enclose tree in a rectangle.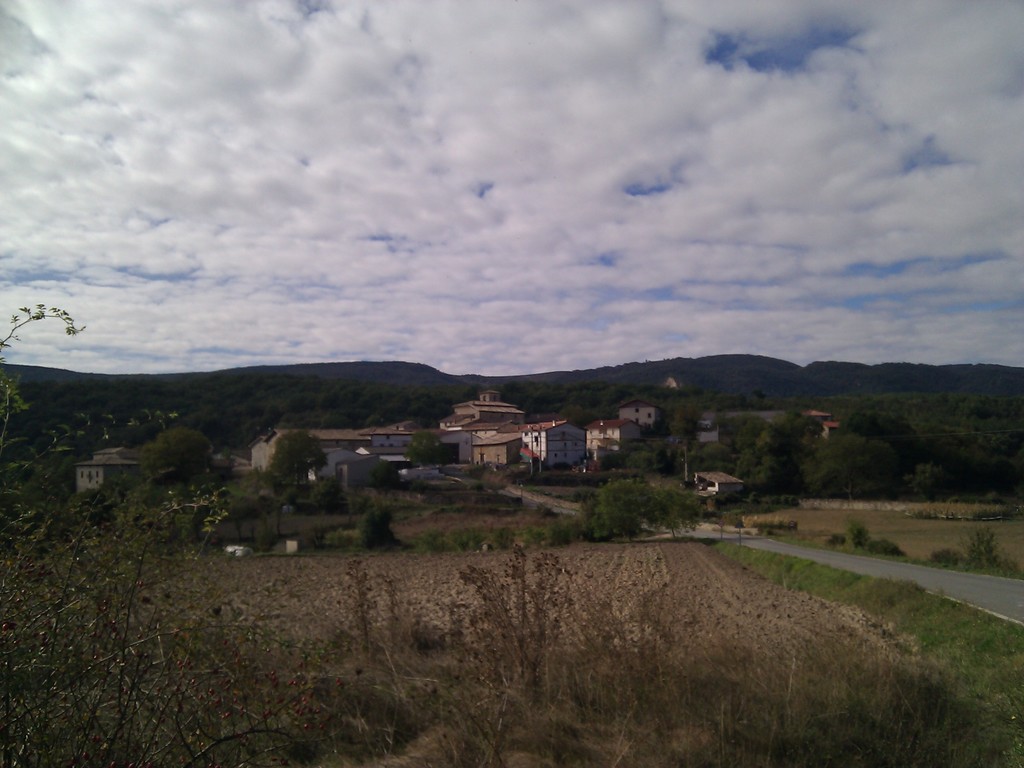
bbox=(267, 431, 329, 487).
